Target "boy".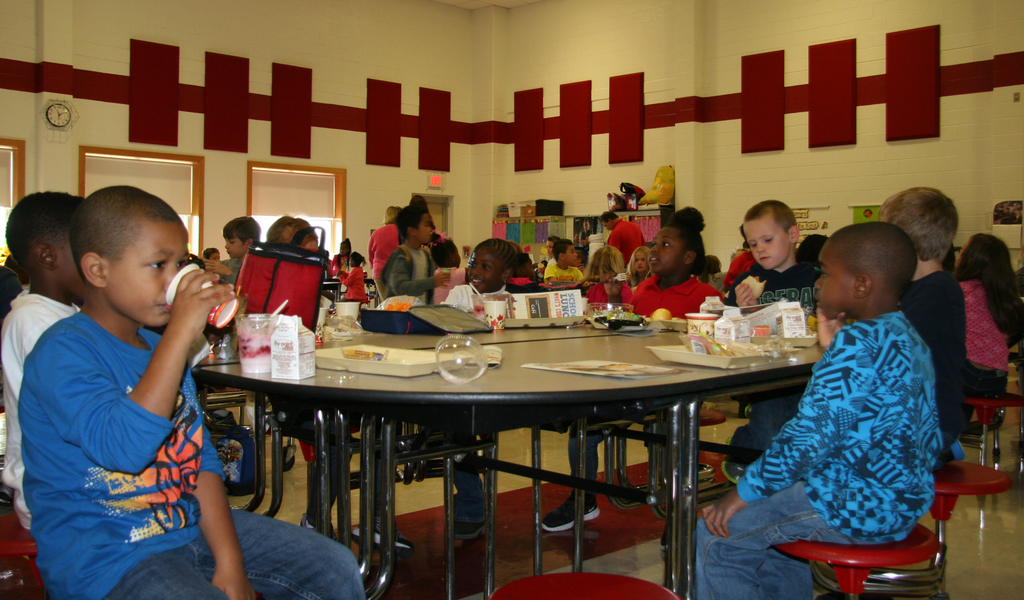
Target region: detection(541, 222, 723, 535).
